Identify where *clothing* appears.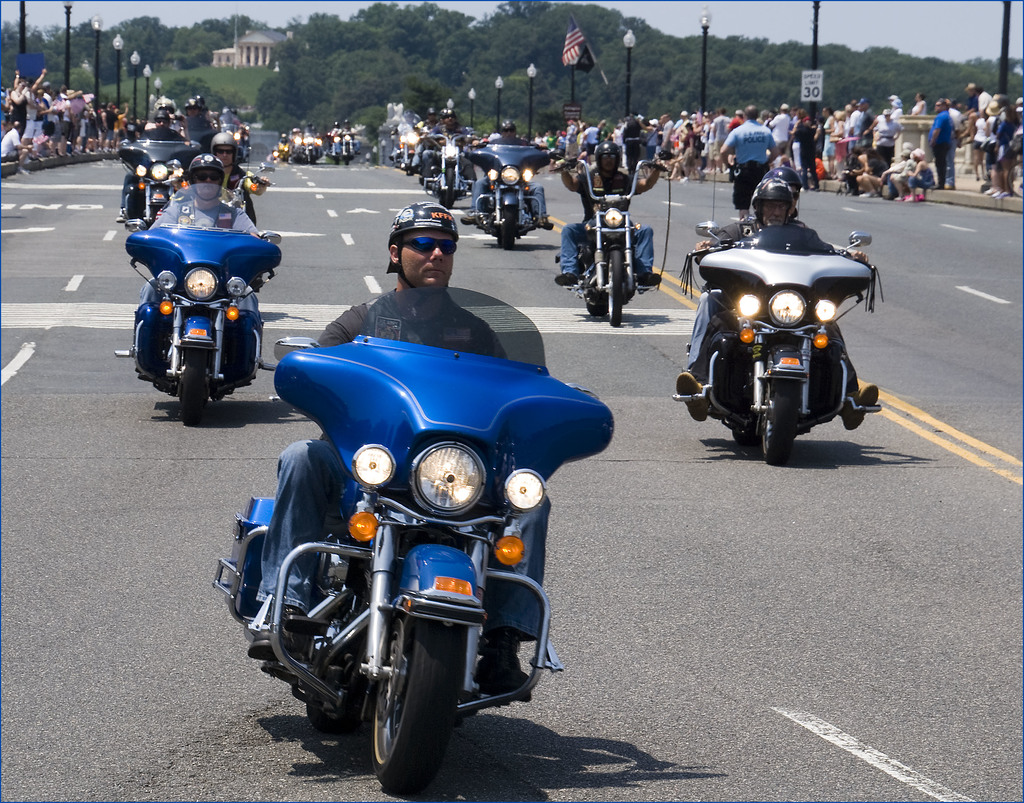
Appears at bbox=[685, 217, 860, 387].
